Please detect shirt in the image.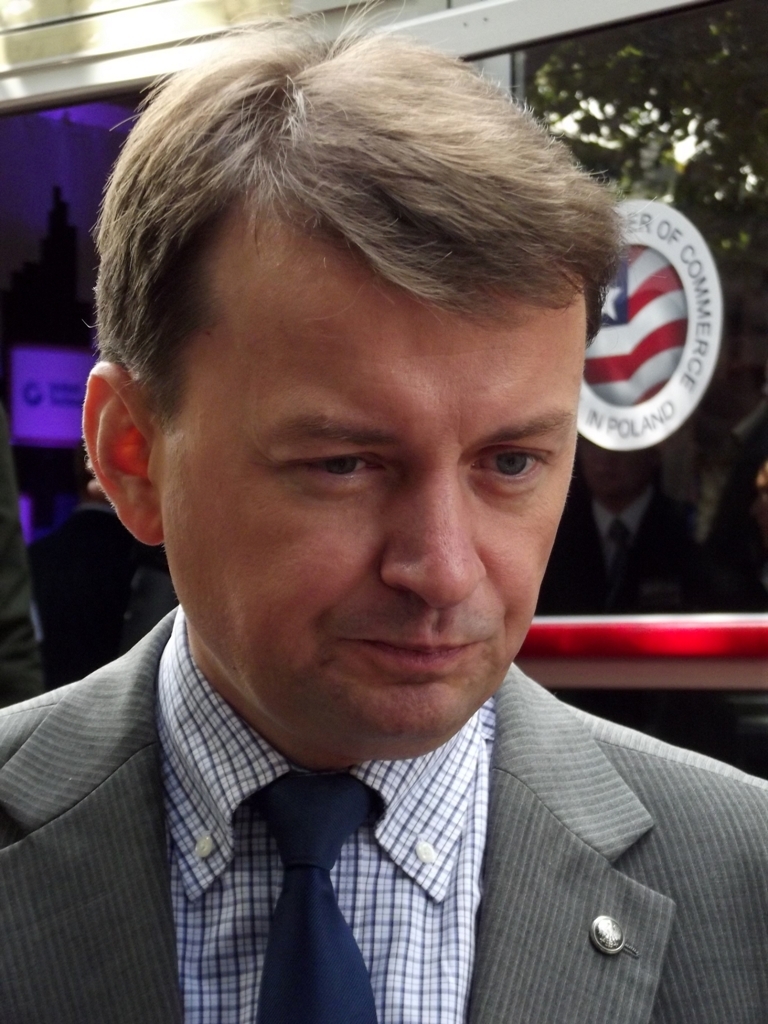
bbox(157, 606, 492, 1022).
